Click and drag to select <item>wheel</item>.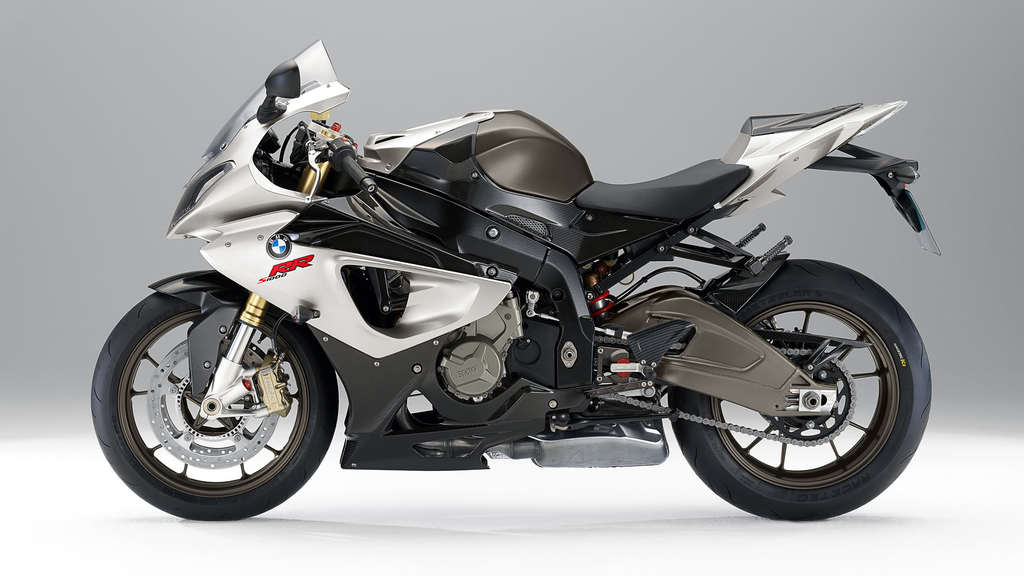
Selection: [669, 267, 925, 504].
